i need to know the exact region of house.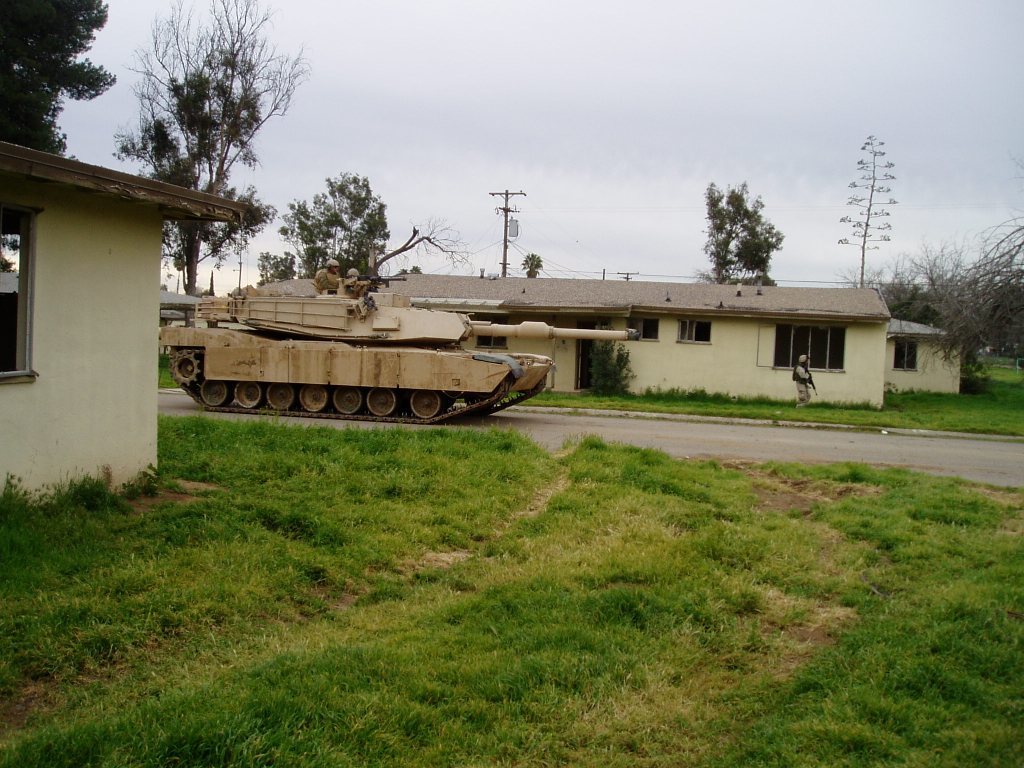
Region: locate(886, 314, 972, 396).
